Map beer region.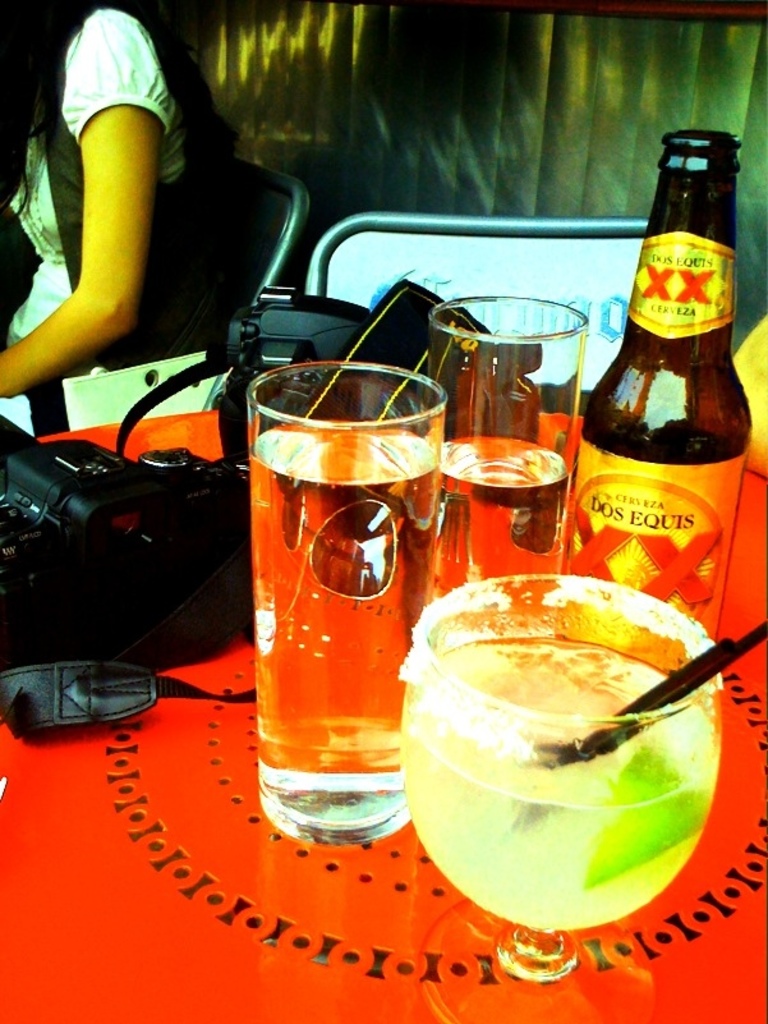
Mapped to [553, 134, 746, 635].
